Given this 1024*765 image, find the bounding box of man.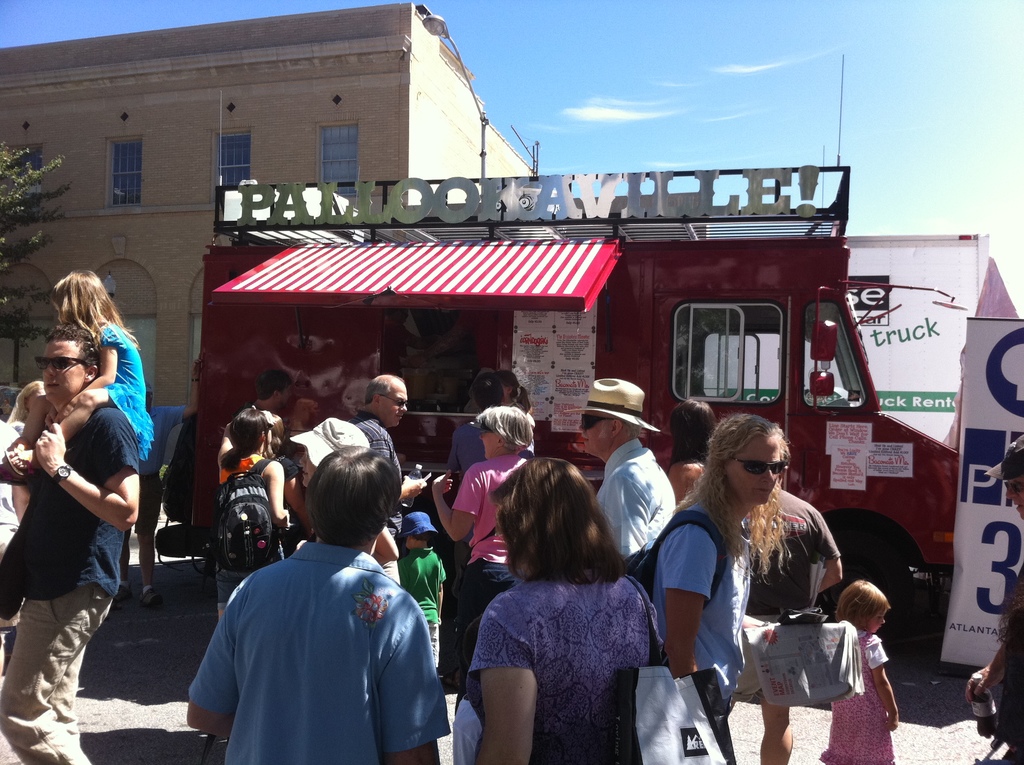
box(344, 367, 407, 582).
